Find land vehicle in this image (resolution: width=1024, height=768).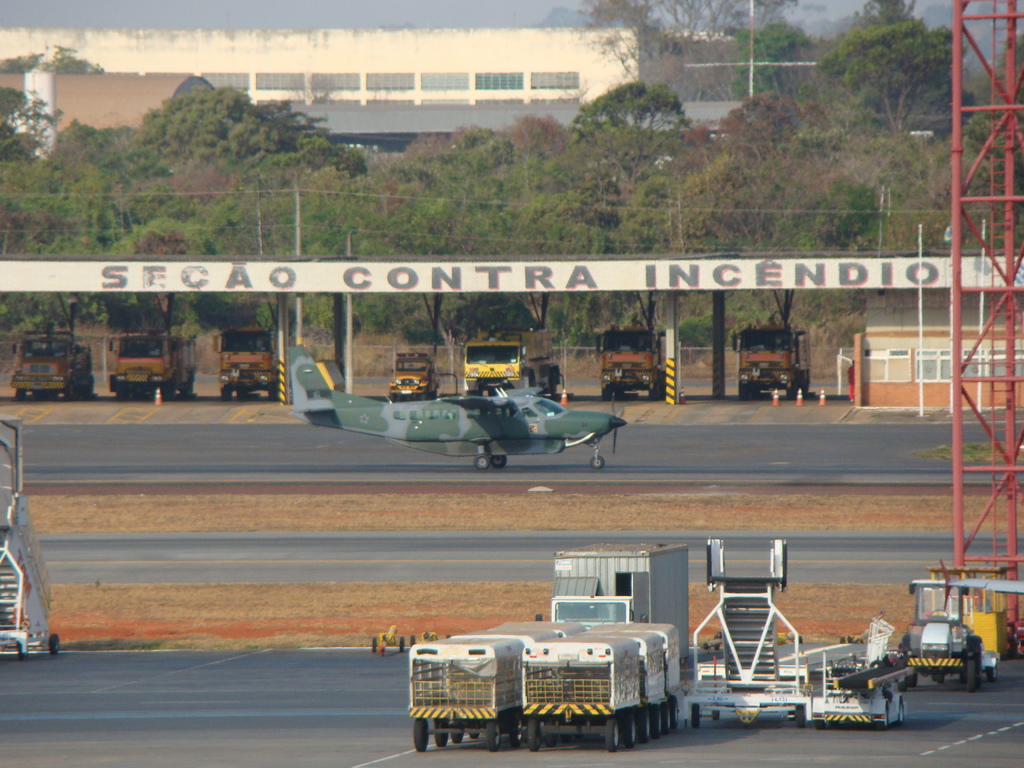
[left=900, top=564, right=1021, bottom=721].
